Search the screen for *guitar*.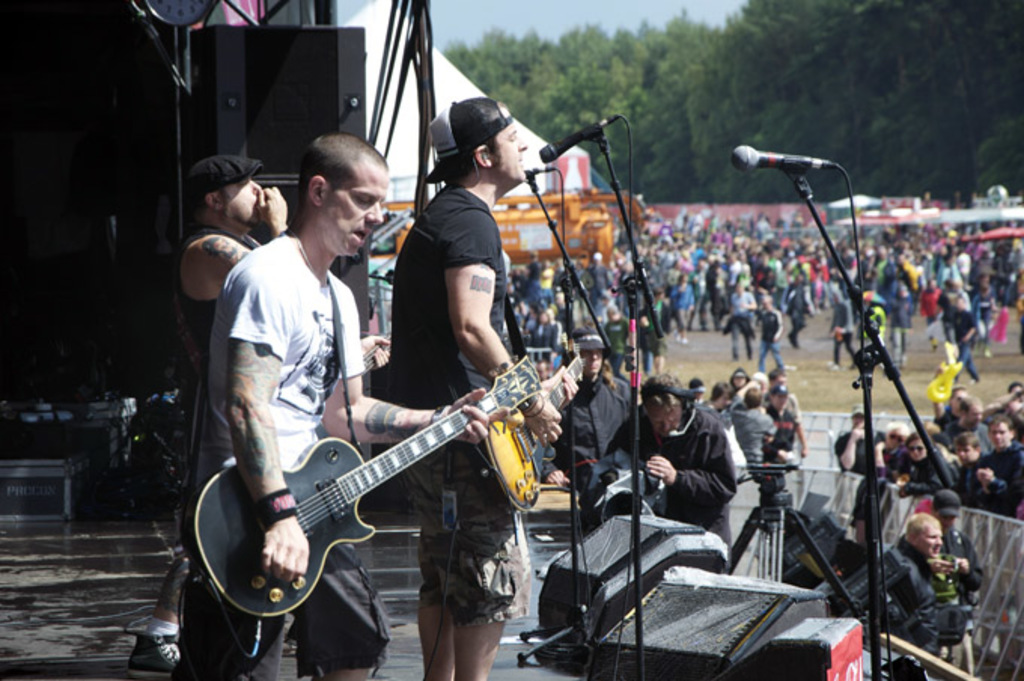
Found at pyautogui.locateOnScreen(175, 359, 578, 640).
